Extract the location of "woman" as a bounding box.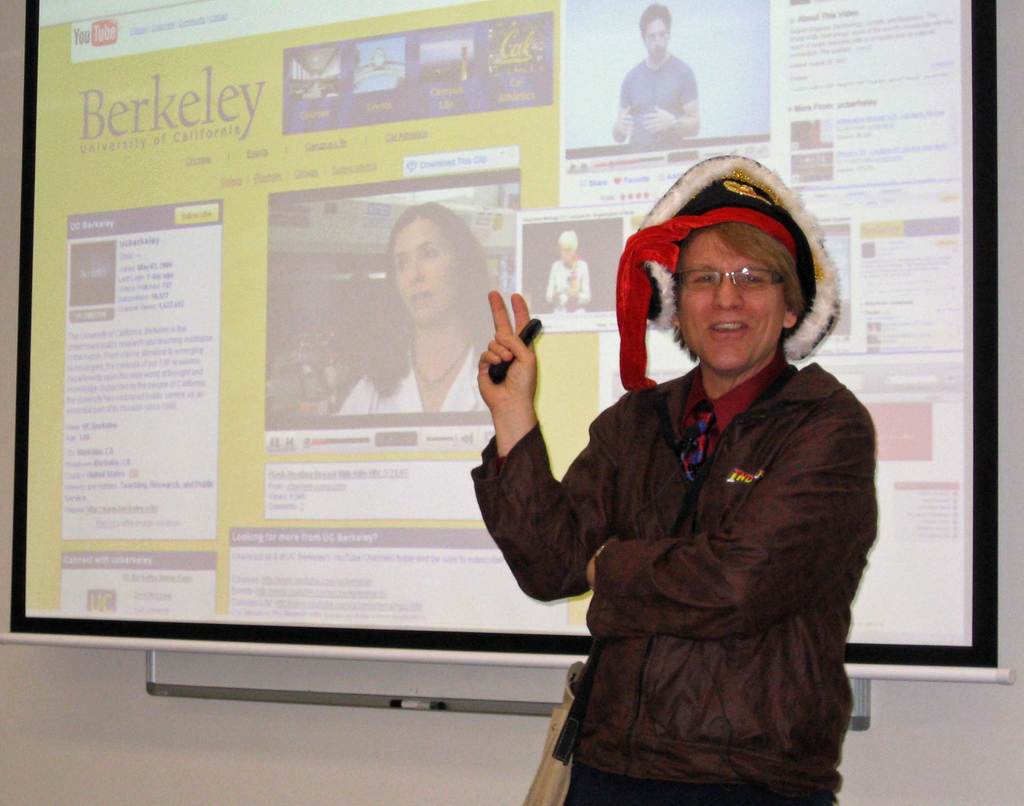
[357,197,495,414].
